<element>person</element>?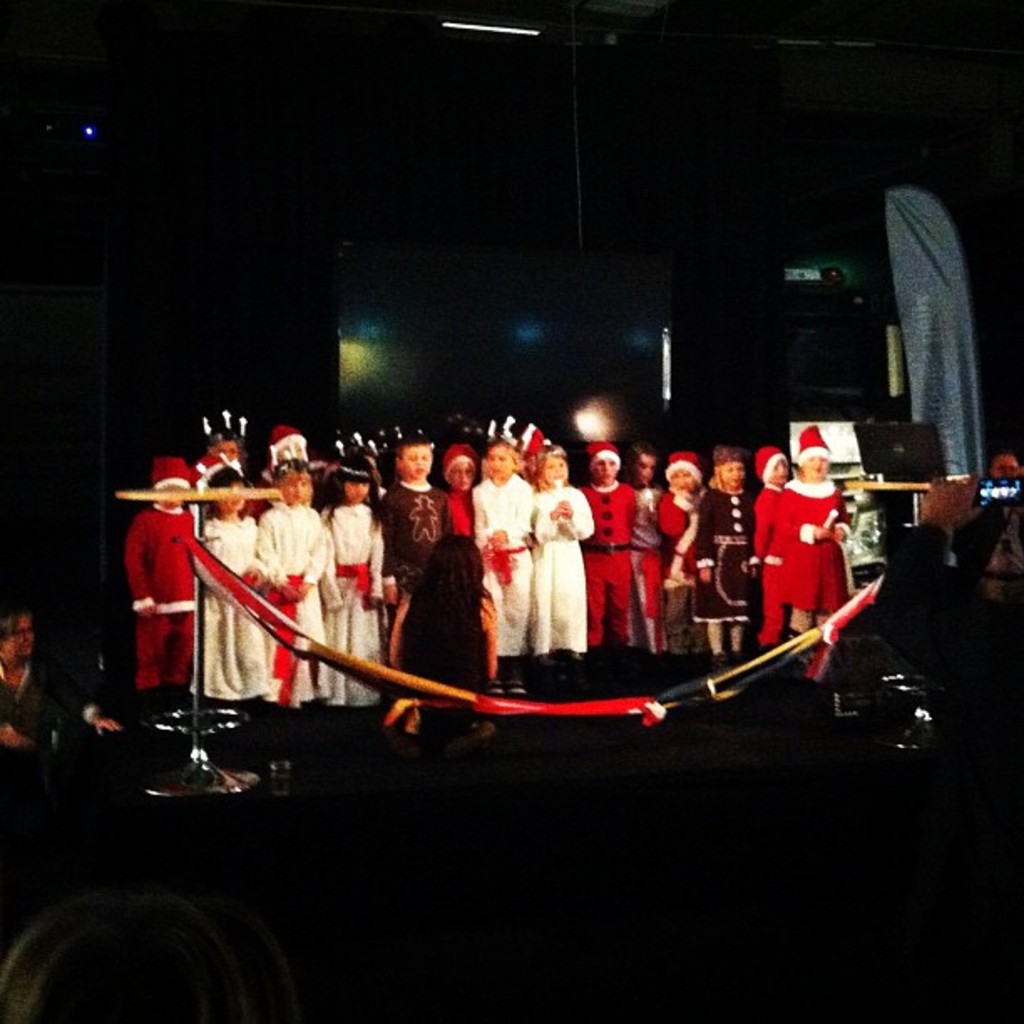
bbox=[748, 428, 843, 654]
